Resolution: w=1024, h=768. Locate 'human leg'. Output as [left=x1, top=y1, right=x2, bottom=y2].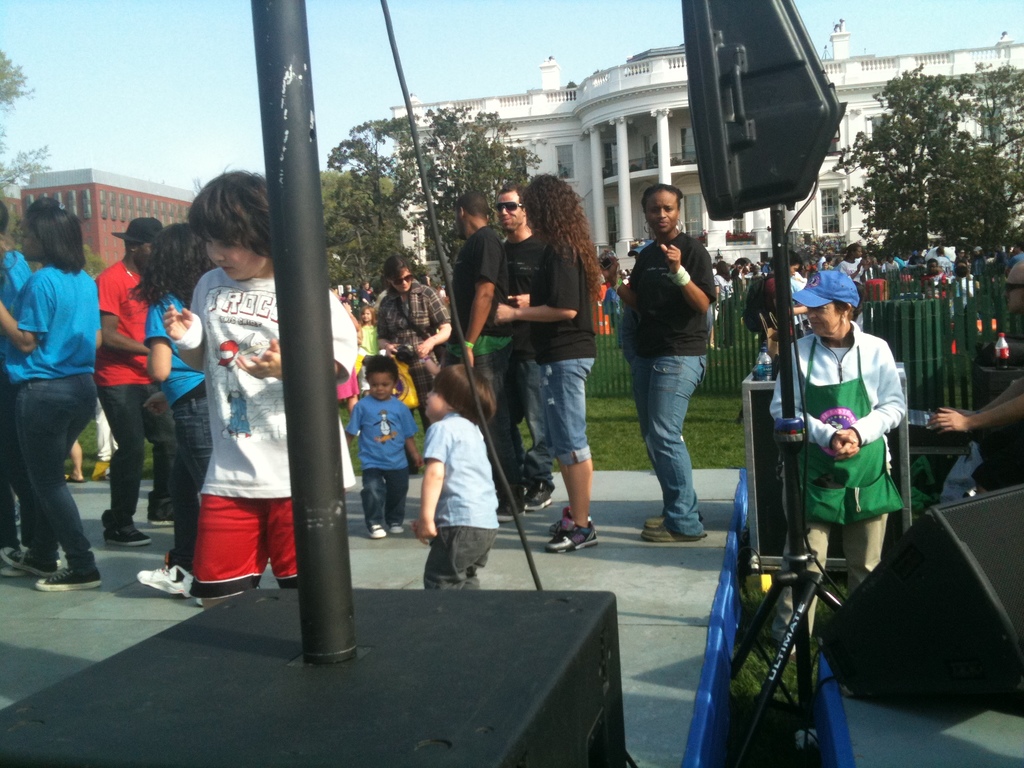
[left=547, top=352, right=600, bottom=556].
